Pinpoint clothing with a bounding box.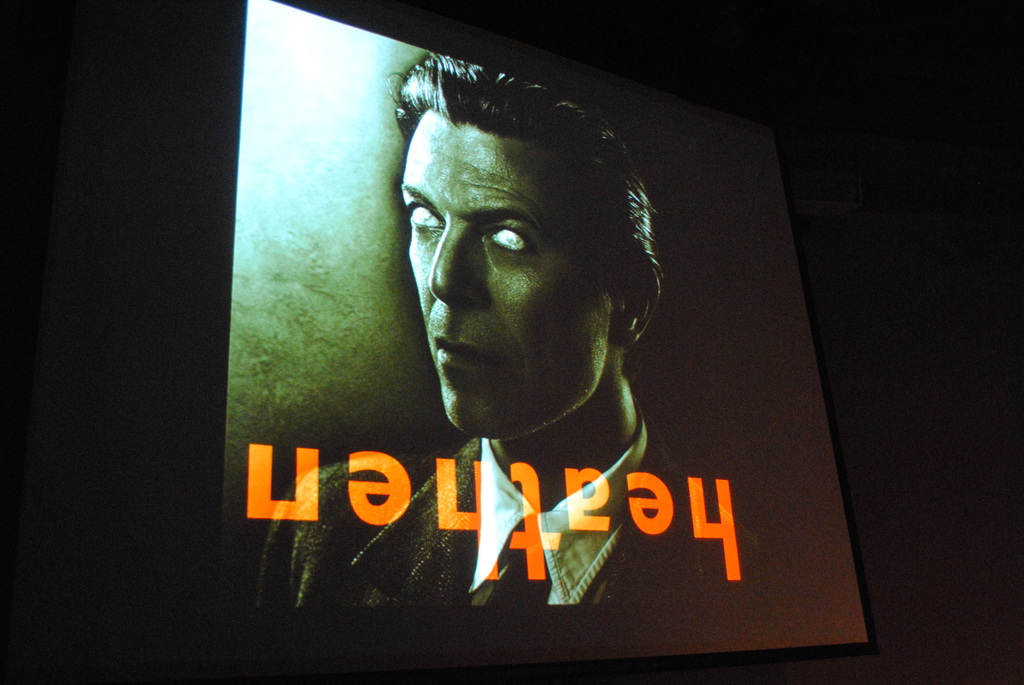
247:435:770:610.
